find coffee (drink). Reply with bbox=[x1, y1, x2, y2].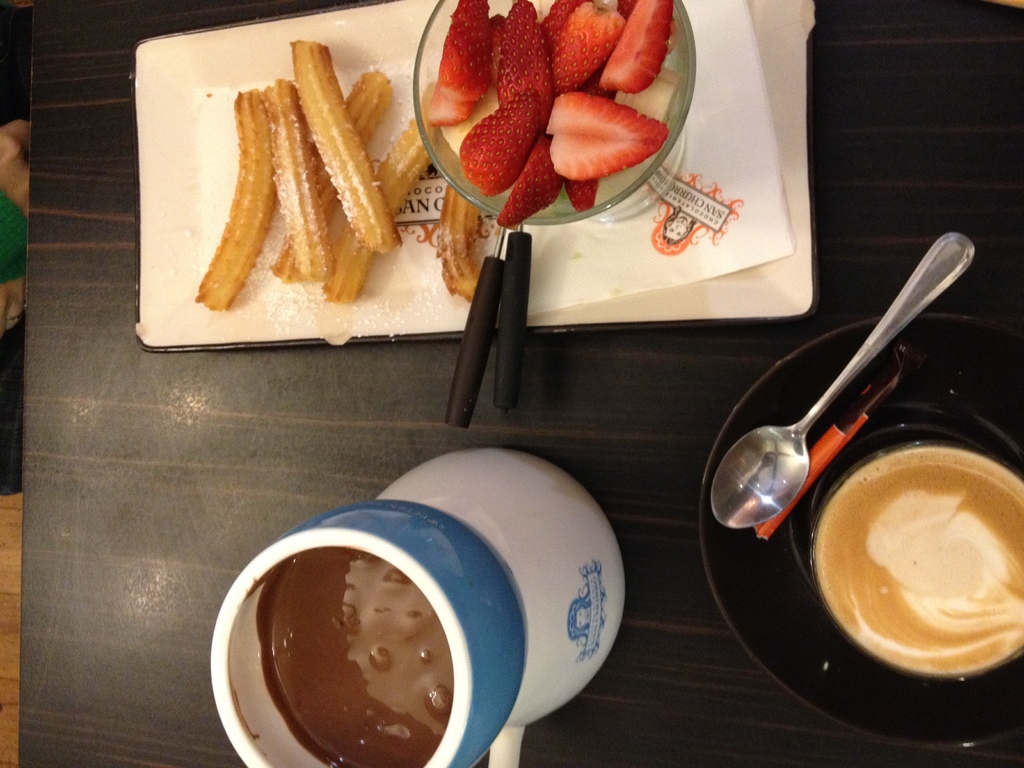
bbox=[806, 423, 1023, 709].
